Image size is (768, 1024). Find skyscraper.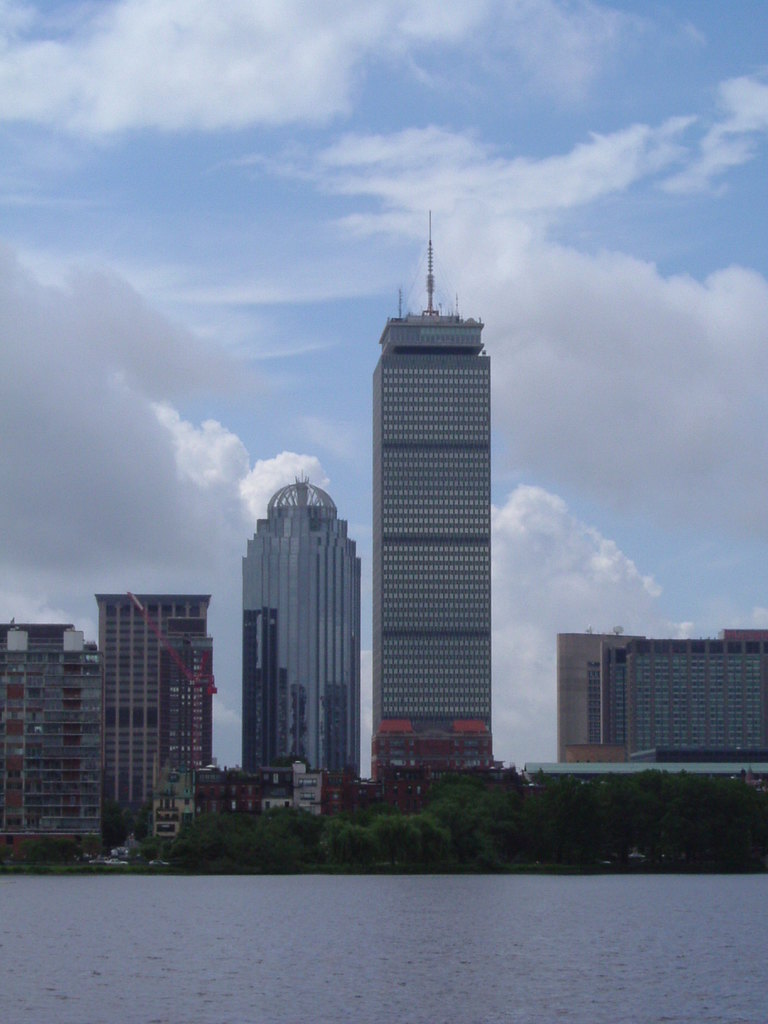
Rect(245, 489, 366, 810).
